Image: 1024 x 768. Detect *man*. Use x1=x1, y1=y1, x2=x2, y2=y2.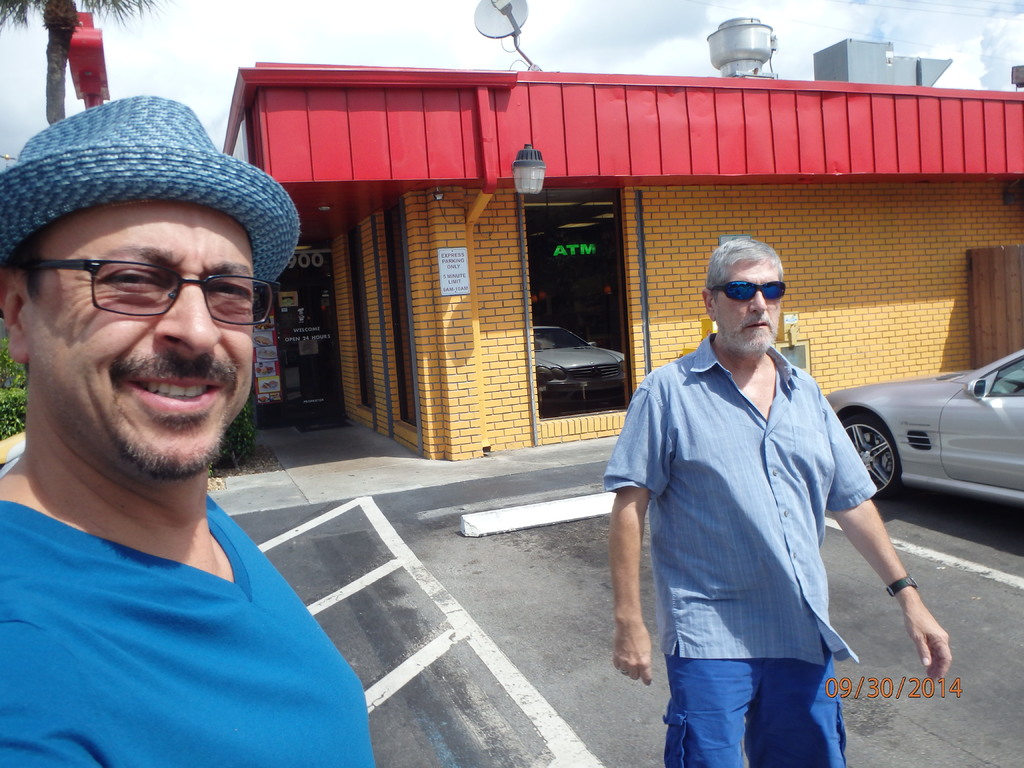
x1=612, y1=221, x2=892, y2=741.
